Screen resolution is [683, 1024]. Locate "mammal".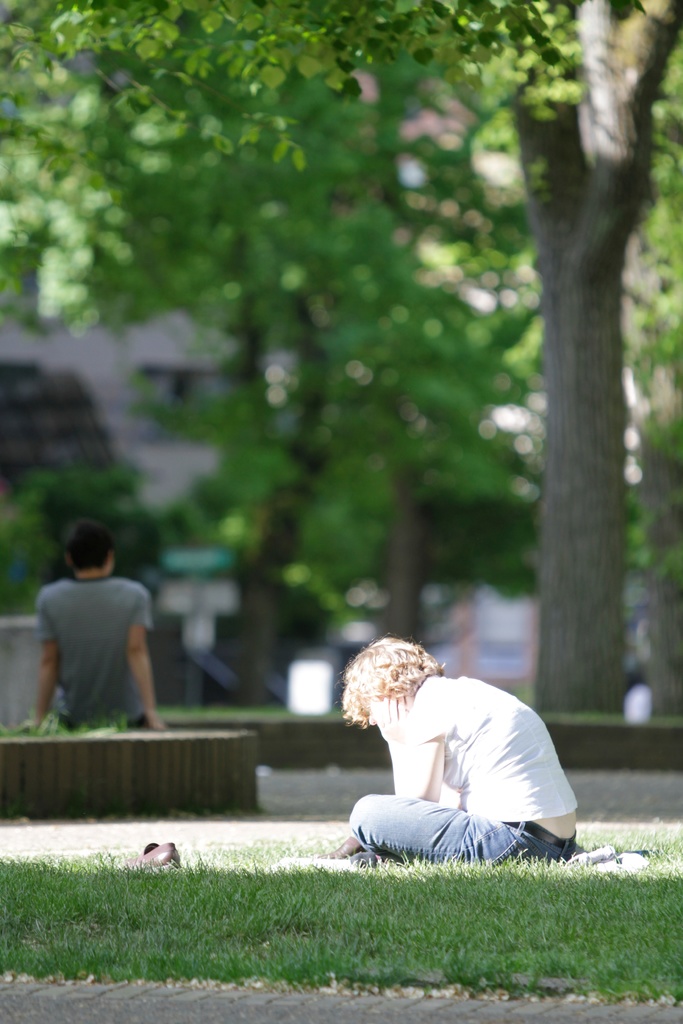
x1=320, y1=643, x2=586, y2=855.
